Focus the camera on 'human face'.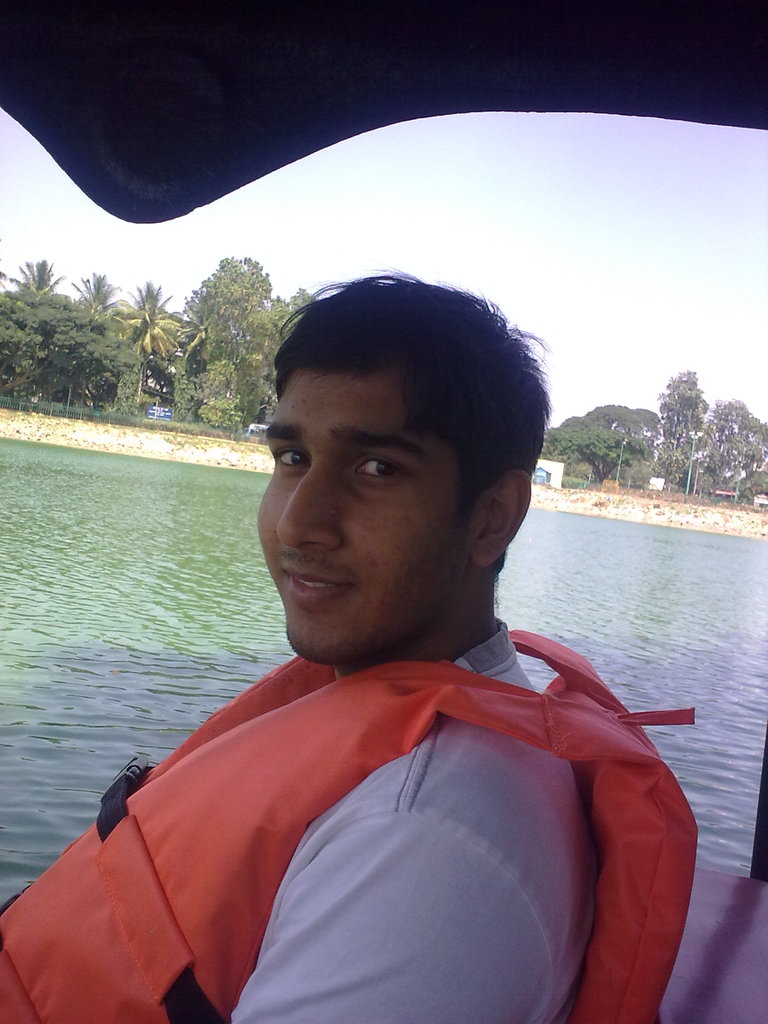
Focus region: (253,363,484,662).
